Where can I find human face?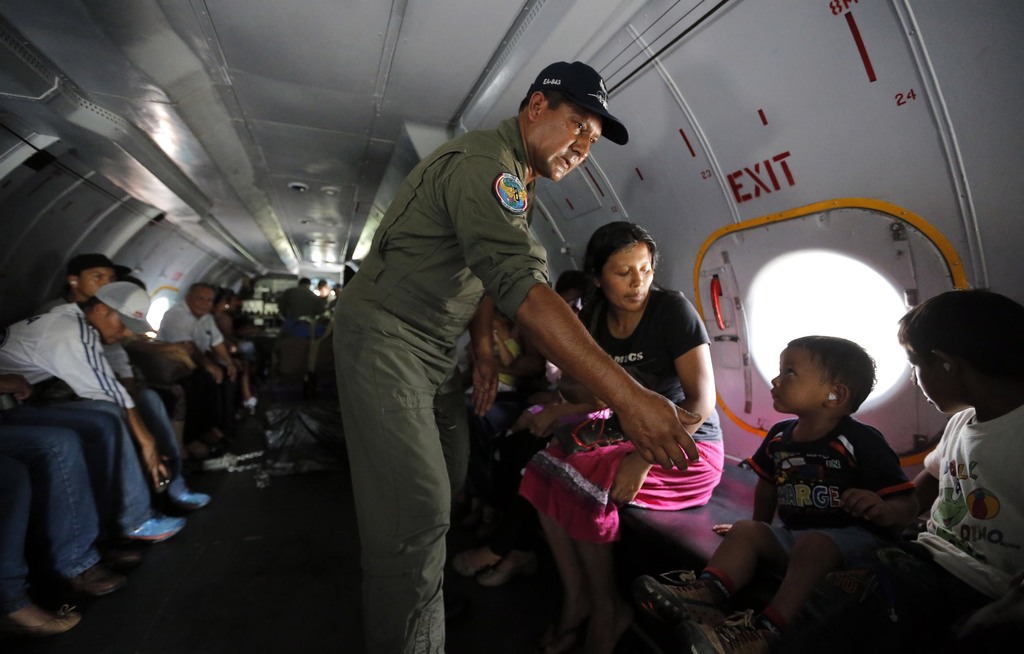
You can find it at detection(77, 271, 113, 297).
